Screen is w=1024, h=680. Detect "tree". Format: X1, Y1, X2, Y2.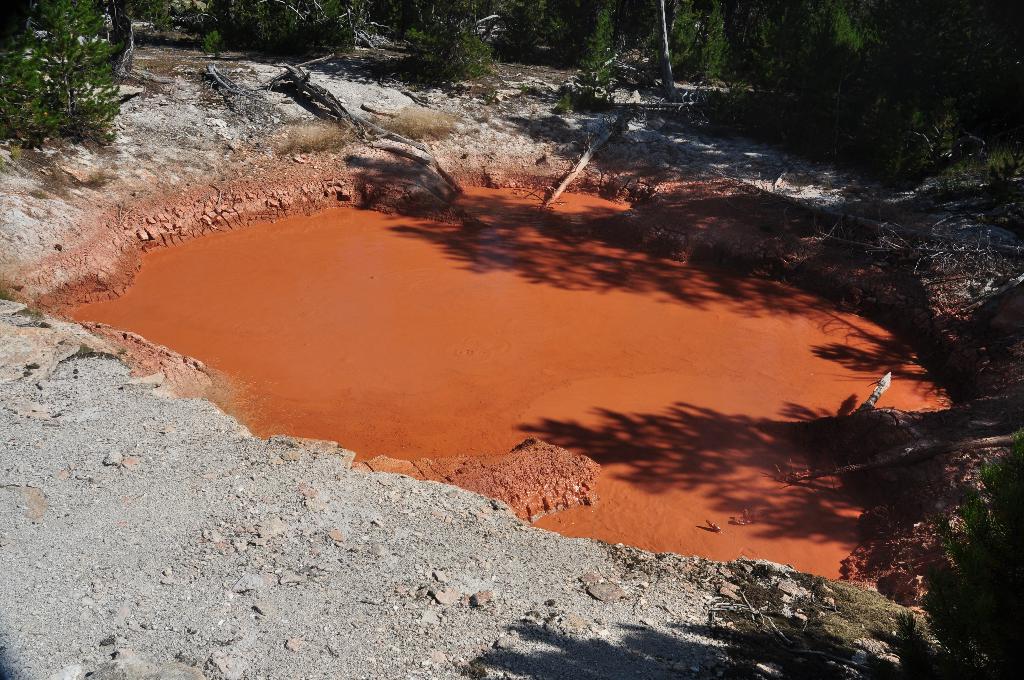
0, 0, 120, 146.
